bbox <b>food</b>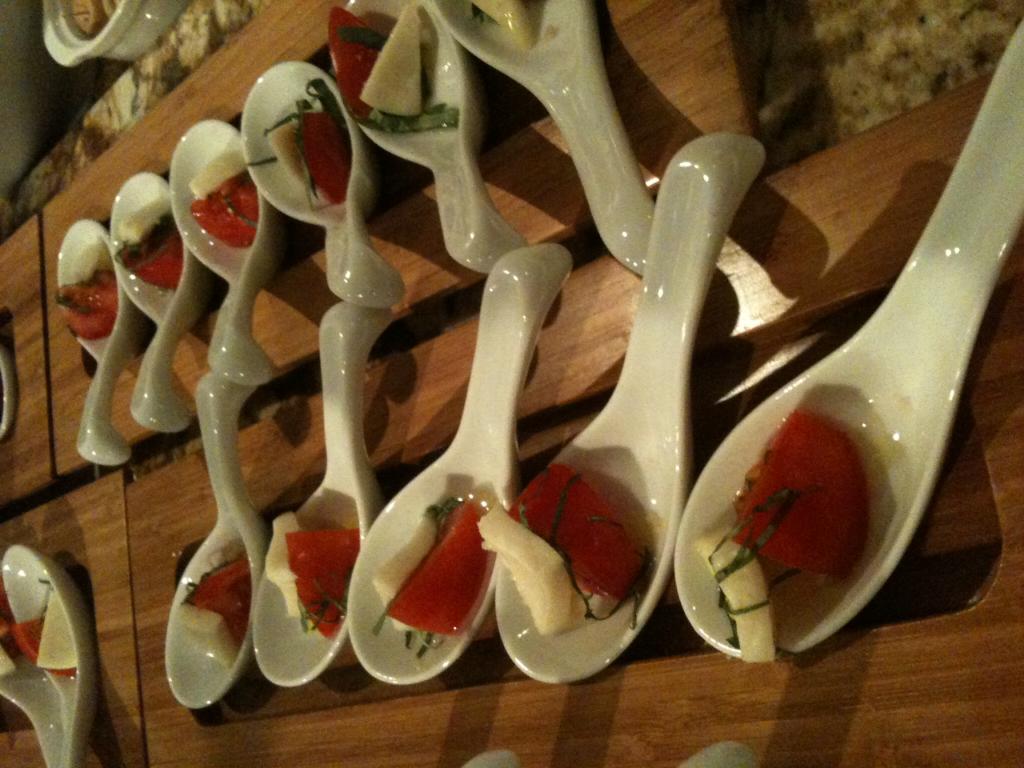
[left=370, top=517, right=439, bottom=634]
